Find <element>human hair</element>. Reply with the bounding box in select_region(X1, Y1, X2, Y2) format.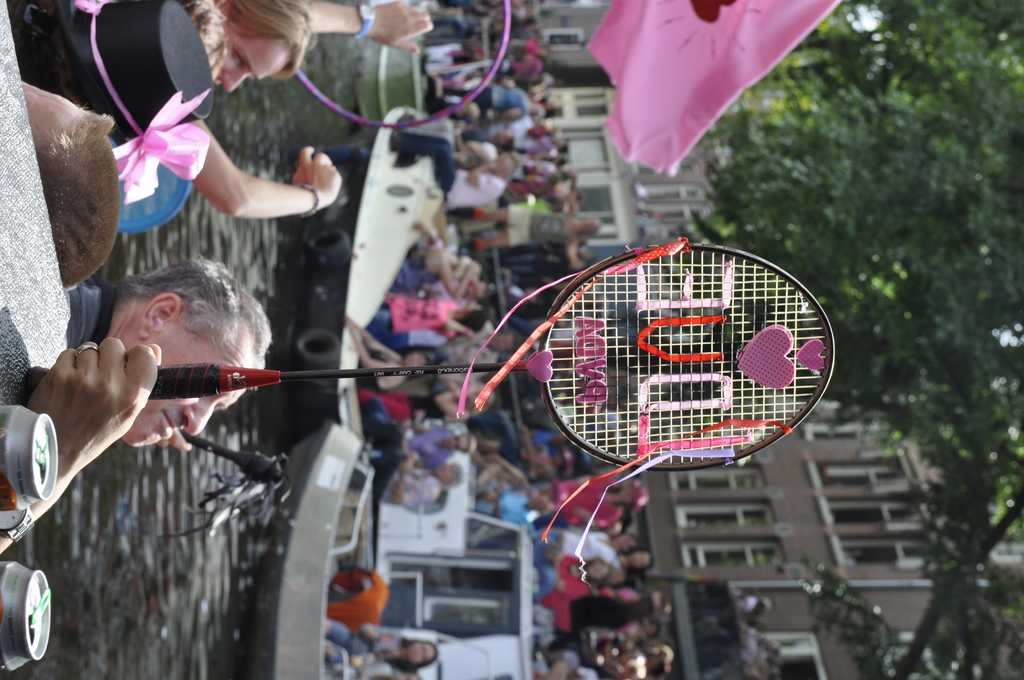
select_region(113, 250, 275, 393).
